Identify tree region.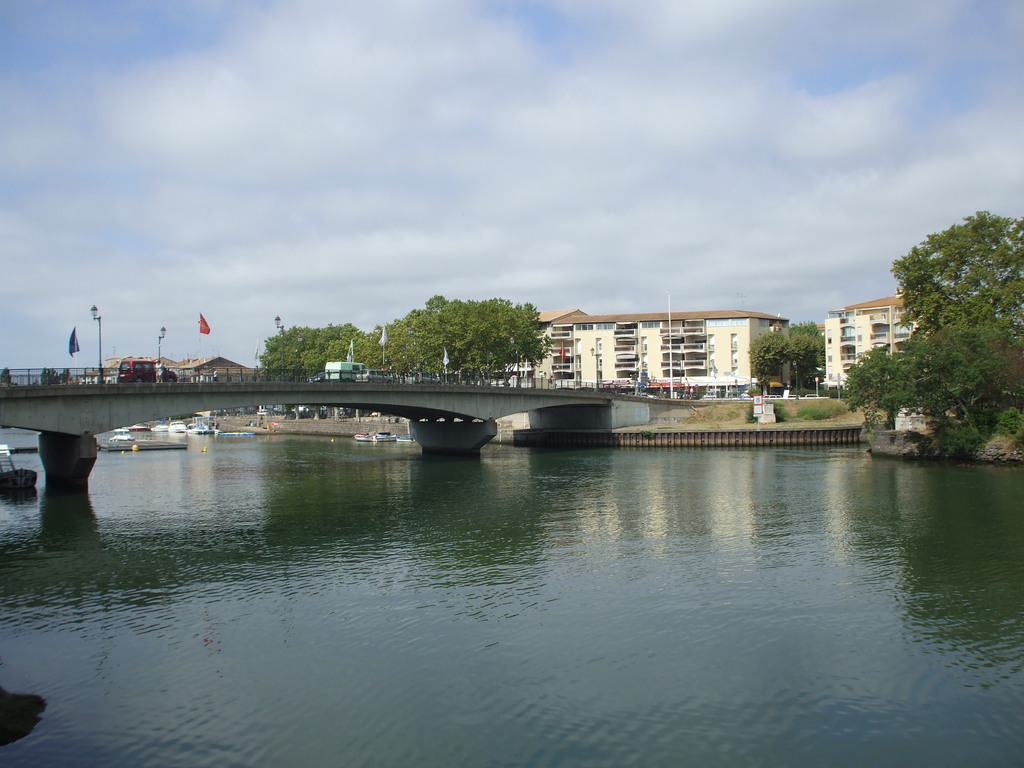
Region: (left=835, top=214, right=1023, bottom=454).
